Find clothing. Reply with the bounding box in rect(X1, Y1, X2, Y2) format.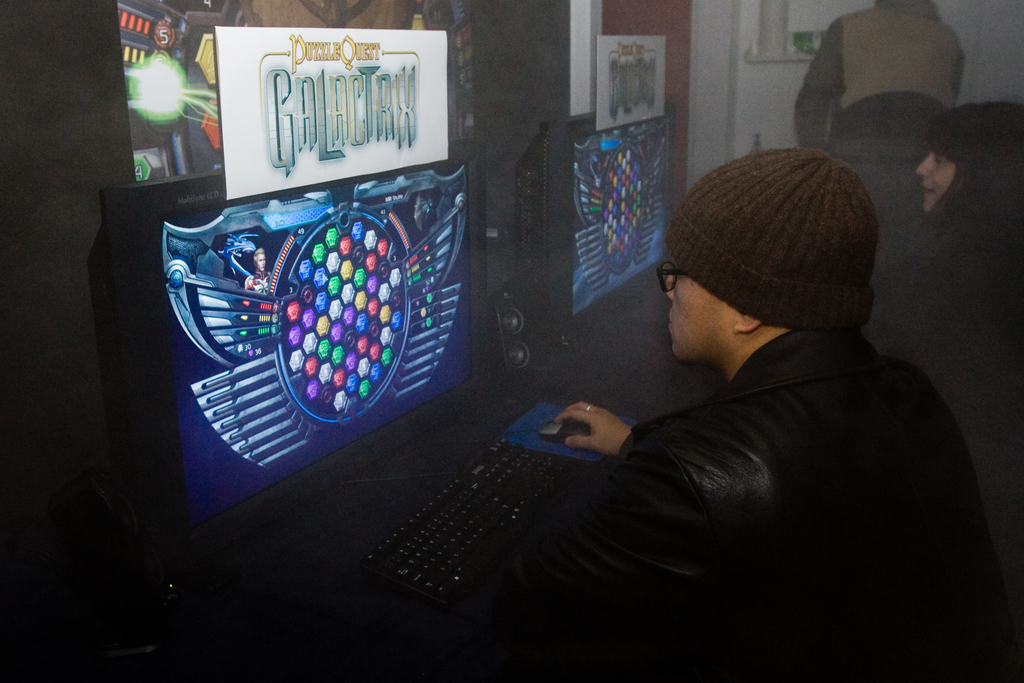
rect(889, 202, 1023, 568).
